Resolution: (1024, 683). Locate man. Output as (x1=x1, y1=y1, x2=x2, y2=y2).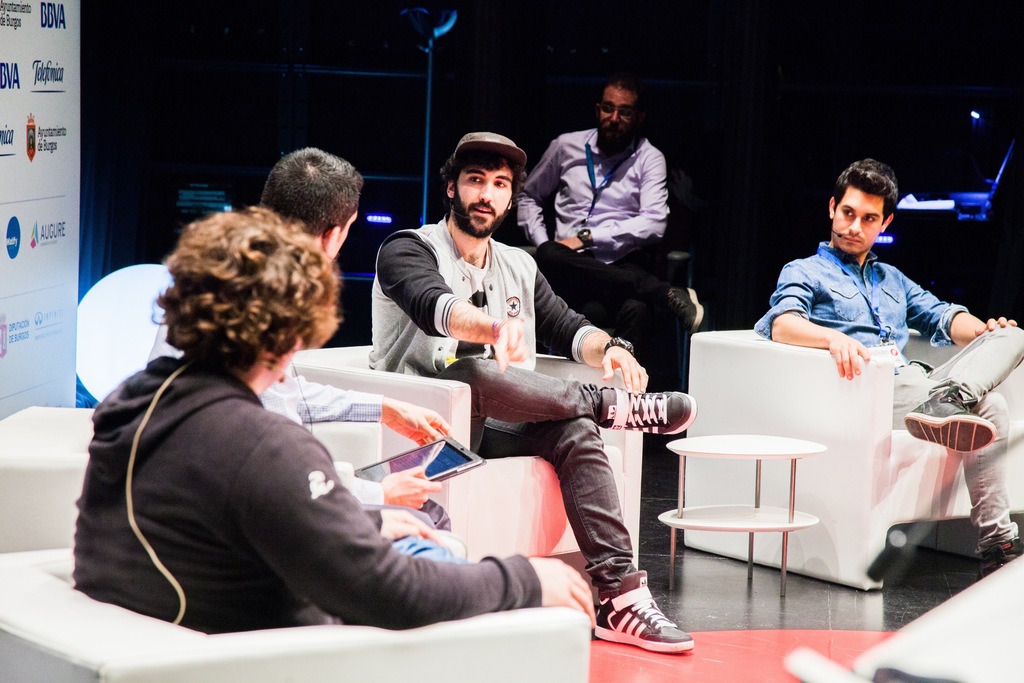
(x1=64, y1=208, x2=600, y2=631).
